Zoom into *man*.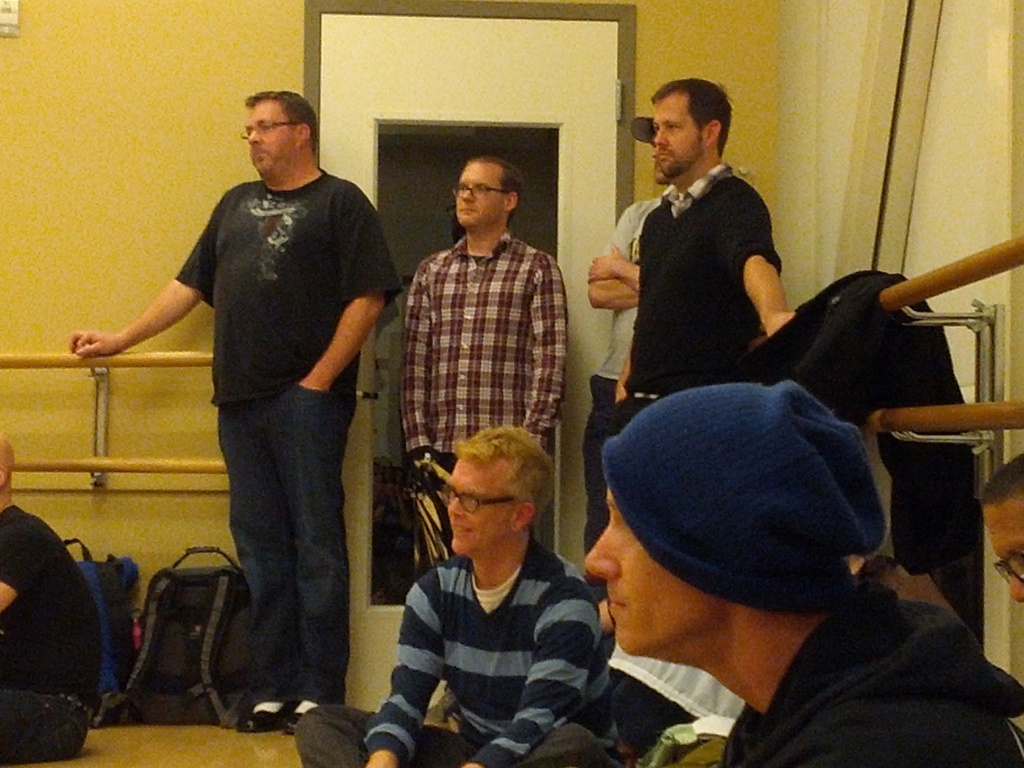
Zoom target: Rect(582, 377, 1023, 767).
